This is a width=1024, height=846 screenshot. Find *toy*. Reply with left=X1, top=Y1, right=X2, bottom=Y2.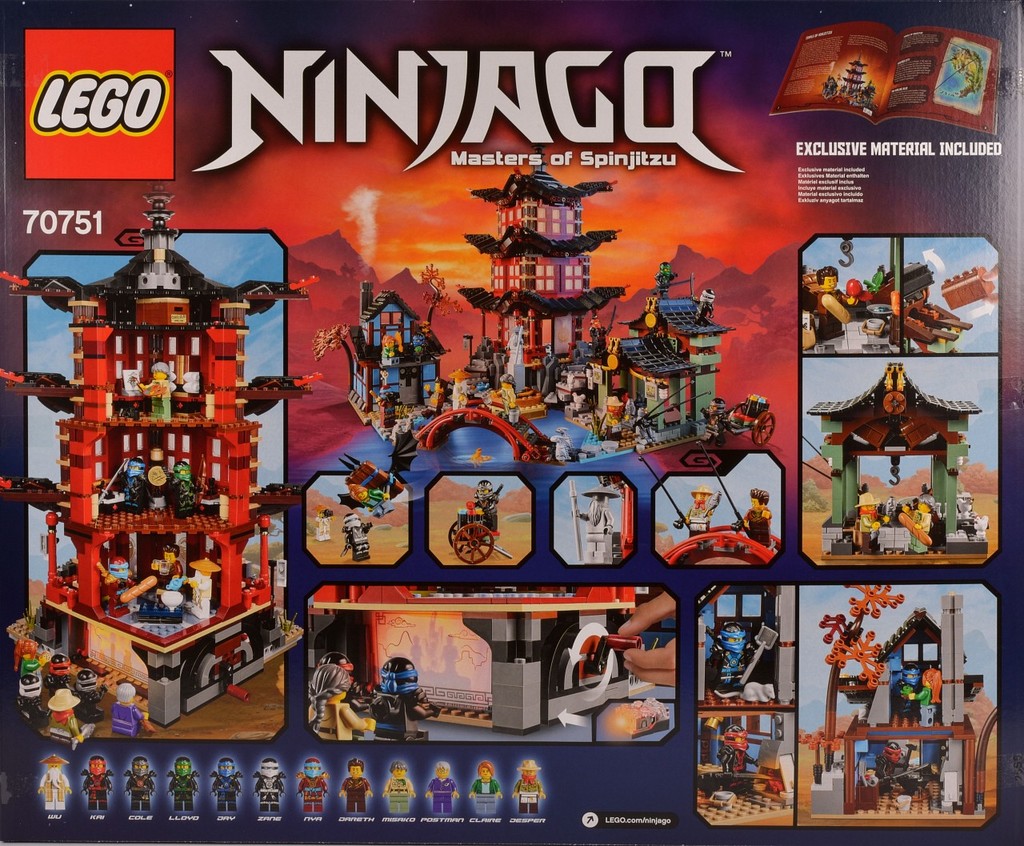
left=570, top=476, right=619, bottom=565.
